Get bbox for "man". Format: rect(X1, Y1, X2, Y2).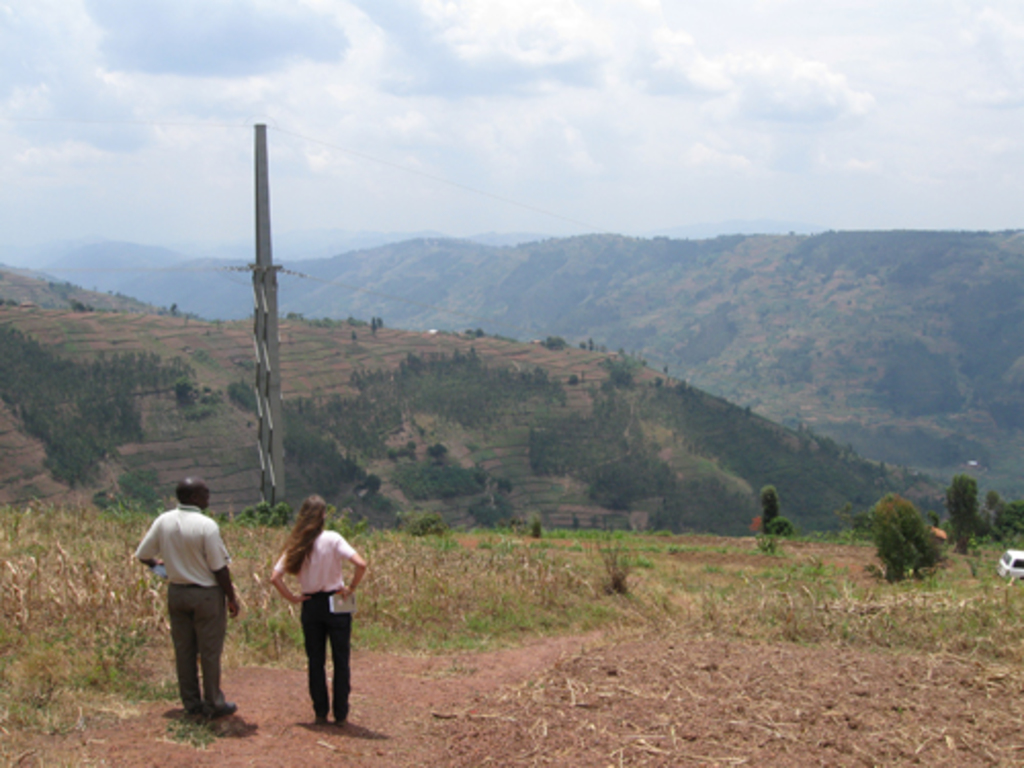
rect(137, 475, 242, 717).
